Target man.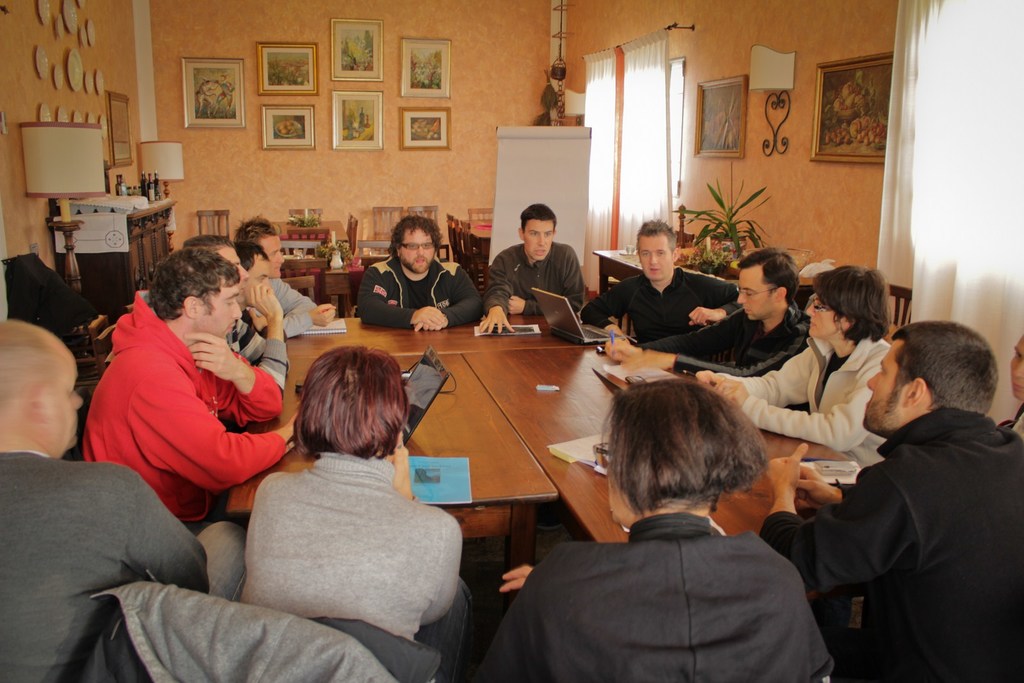
Target region: 78/245/291/523.
